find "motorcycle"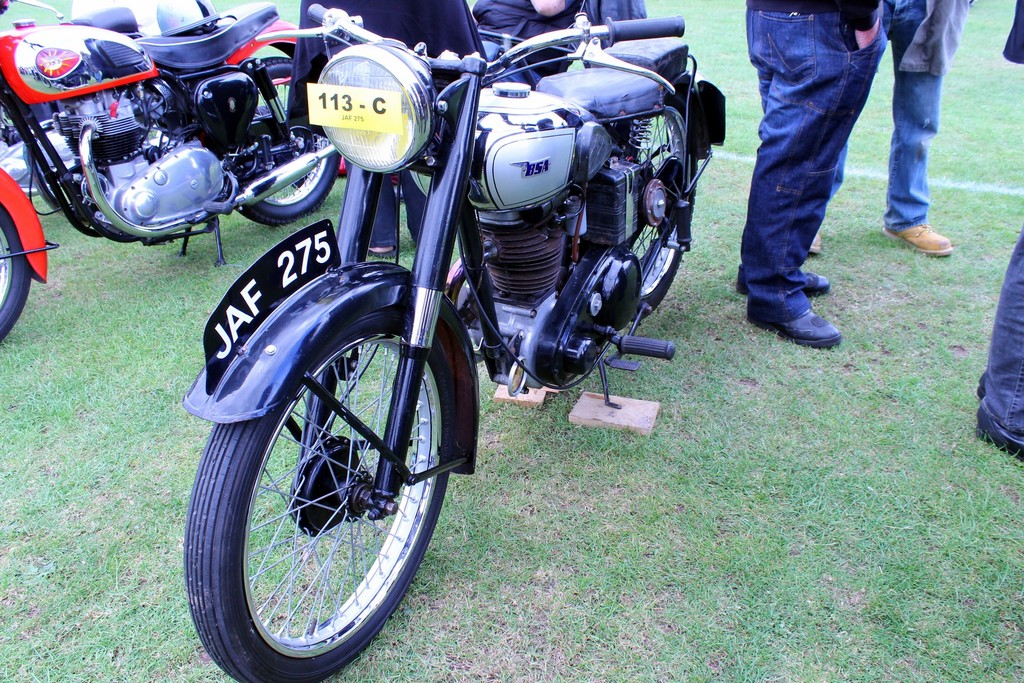
{"x1": 0, "y1": 0, "x2": 340, "y2": 345}
